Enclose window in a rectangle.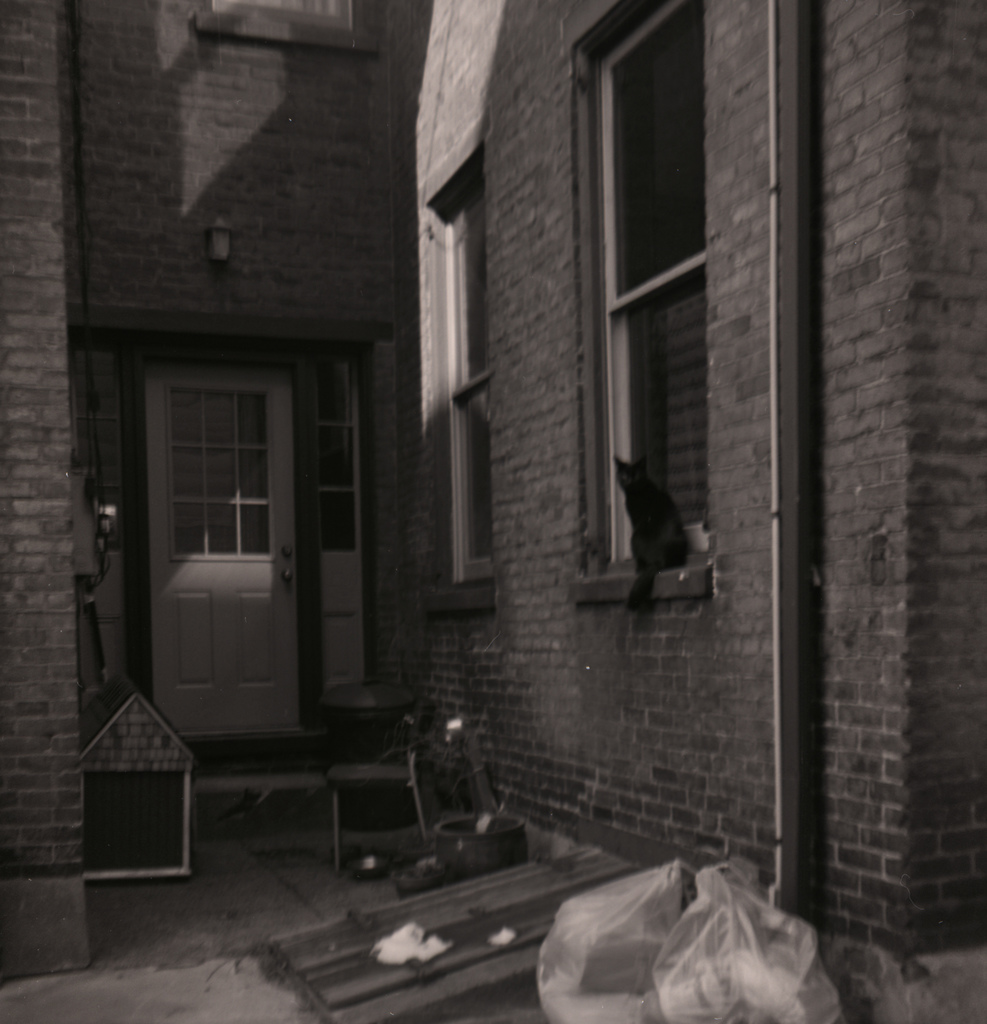
bbox=[424, 131, 498, 608].
